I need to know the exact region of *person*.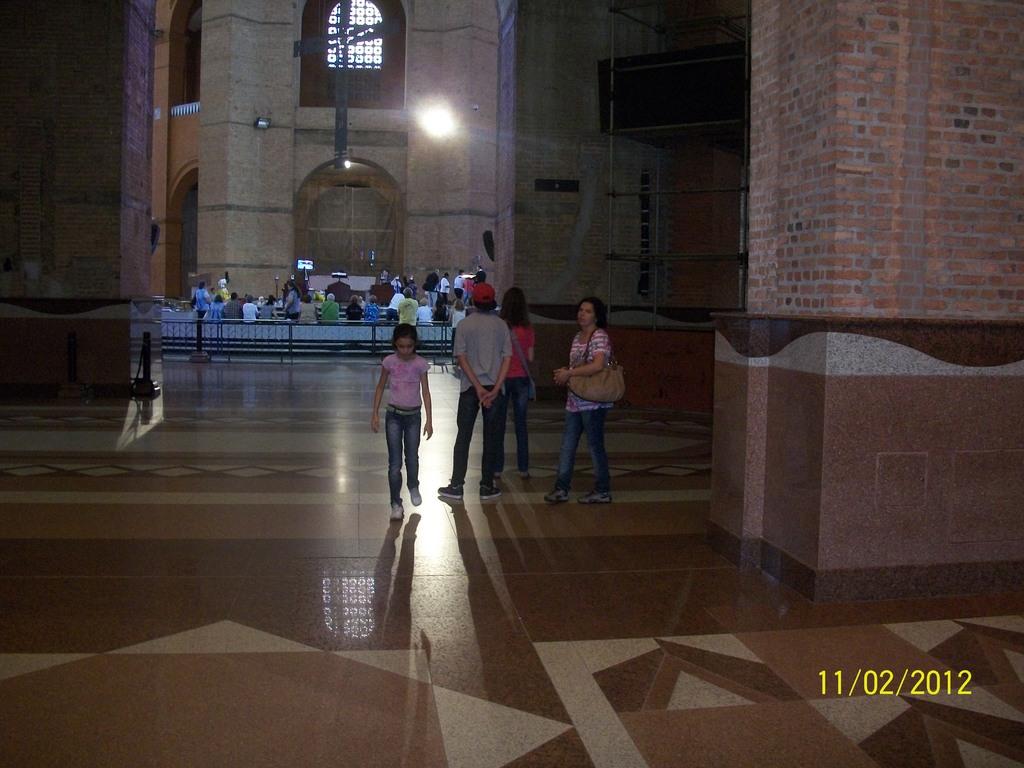
Region: (344, 291, 364, 321).
